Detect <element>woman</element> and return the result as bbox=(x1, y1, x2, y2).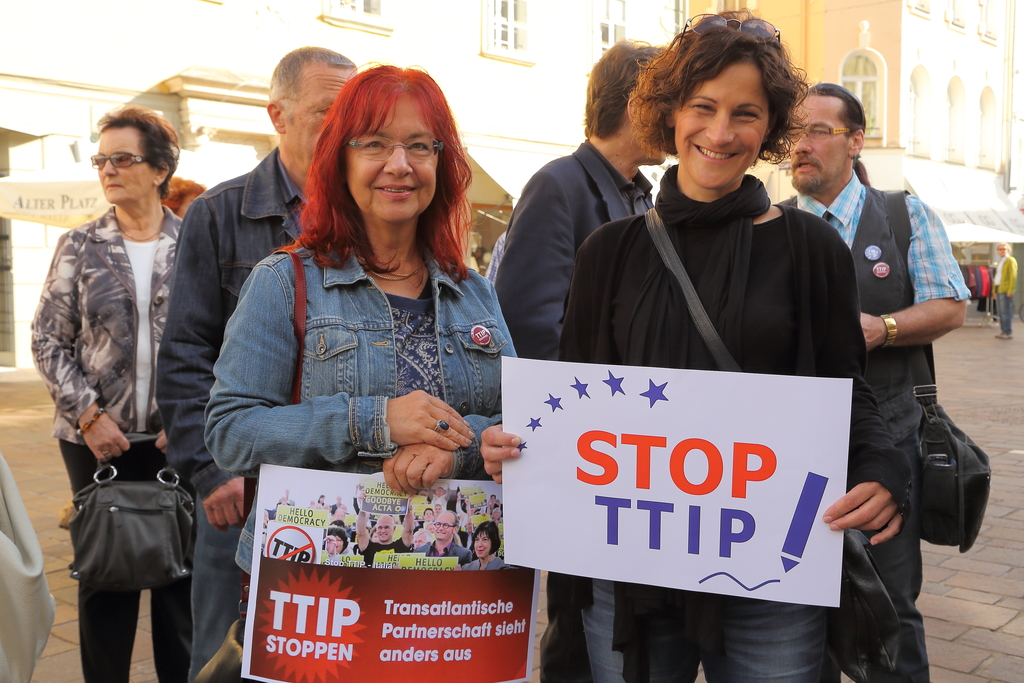
bbox=(481, 4, 913, 682).
